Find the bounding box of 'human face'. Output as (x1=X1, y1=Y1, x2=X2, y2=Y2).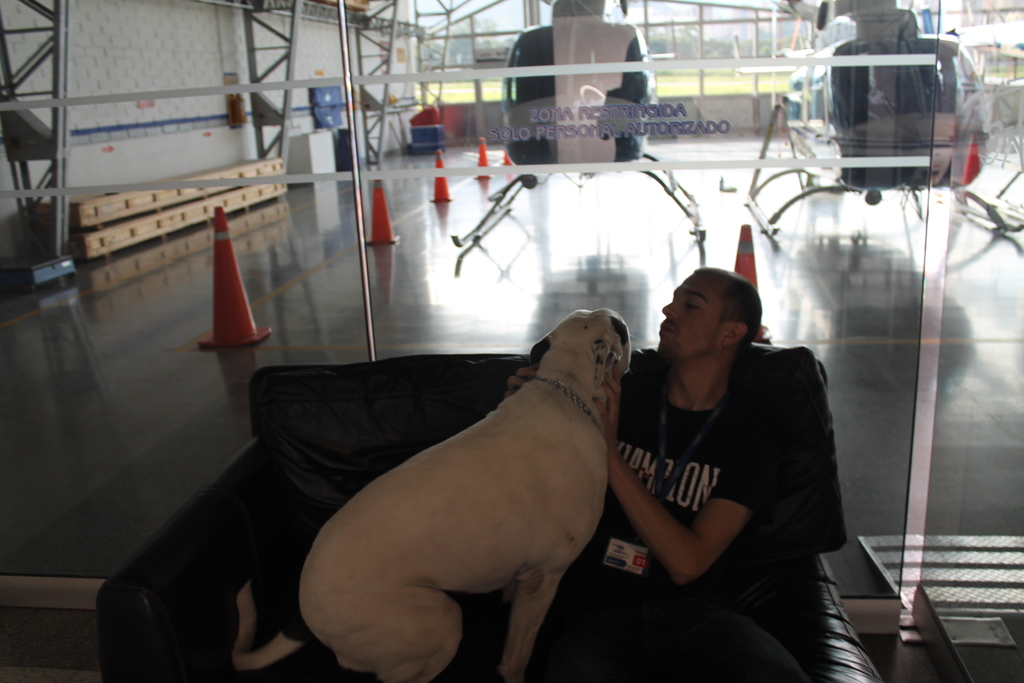
(x1=660, y1=272, x2=724, y2=356).
